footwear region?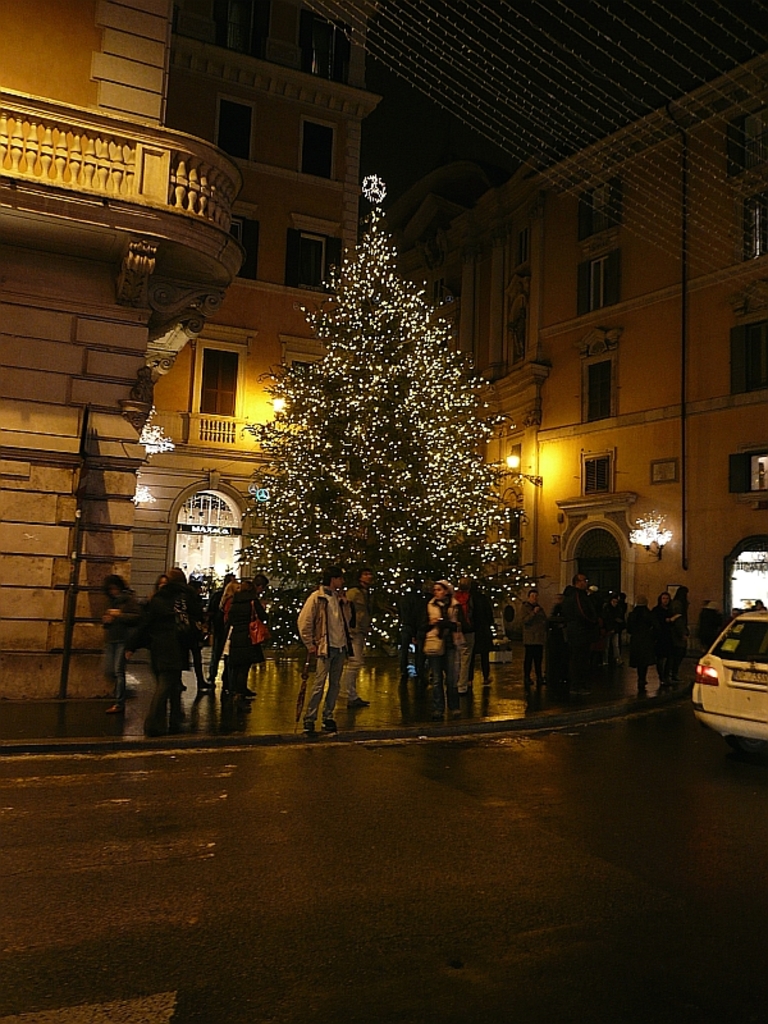
bbox(347, 690, 364, 707)
